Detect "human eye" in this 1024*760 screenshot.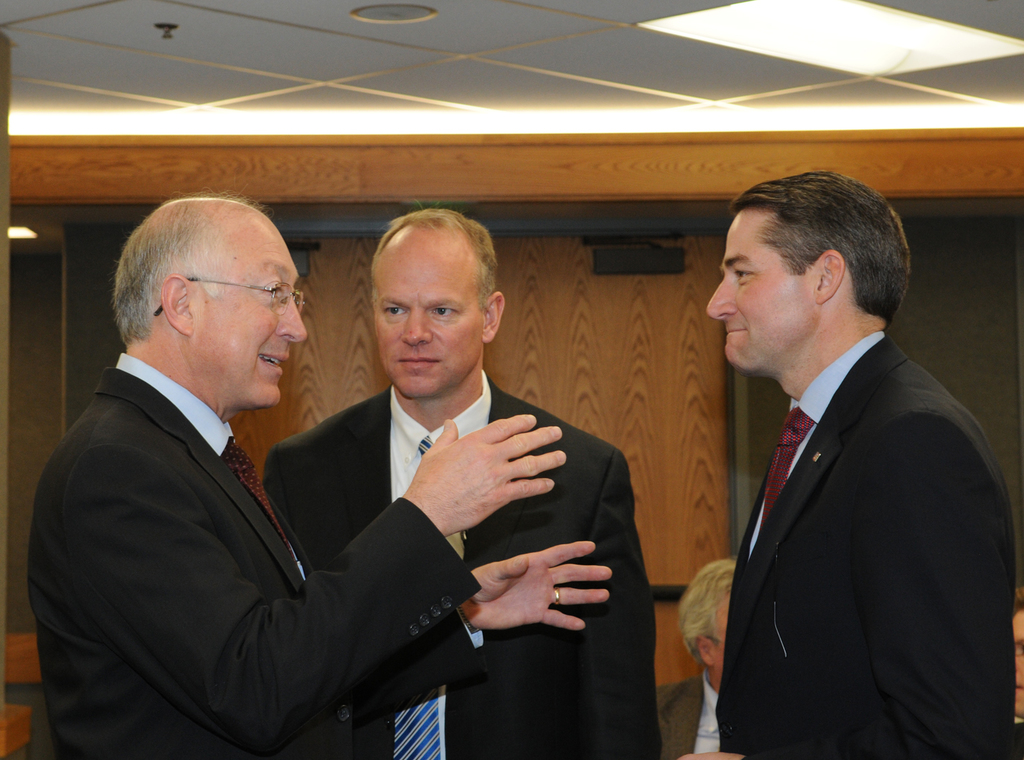
Detection: bbox(261, 282, 285, 301).
